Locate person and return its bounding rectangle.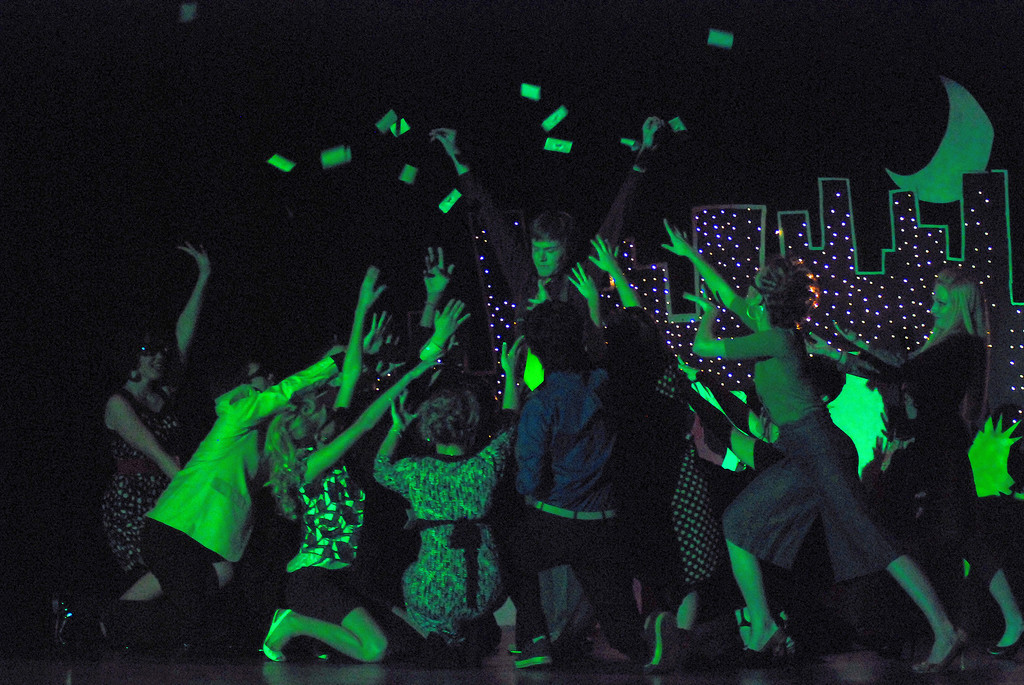
bbox=[97, 327, 393, 657].
